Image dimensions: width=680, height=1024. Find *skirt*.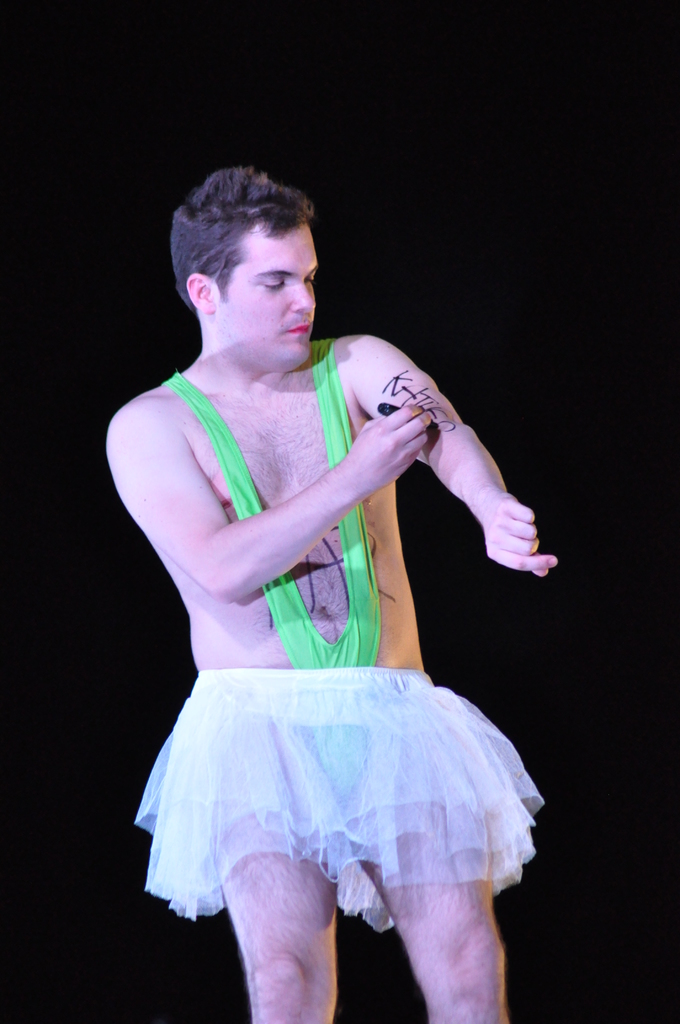
[134, 662, 546, 934].
